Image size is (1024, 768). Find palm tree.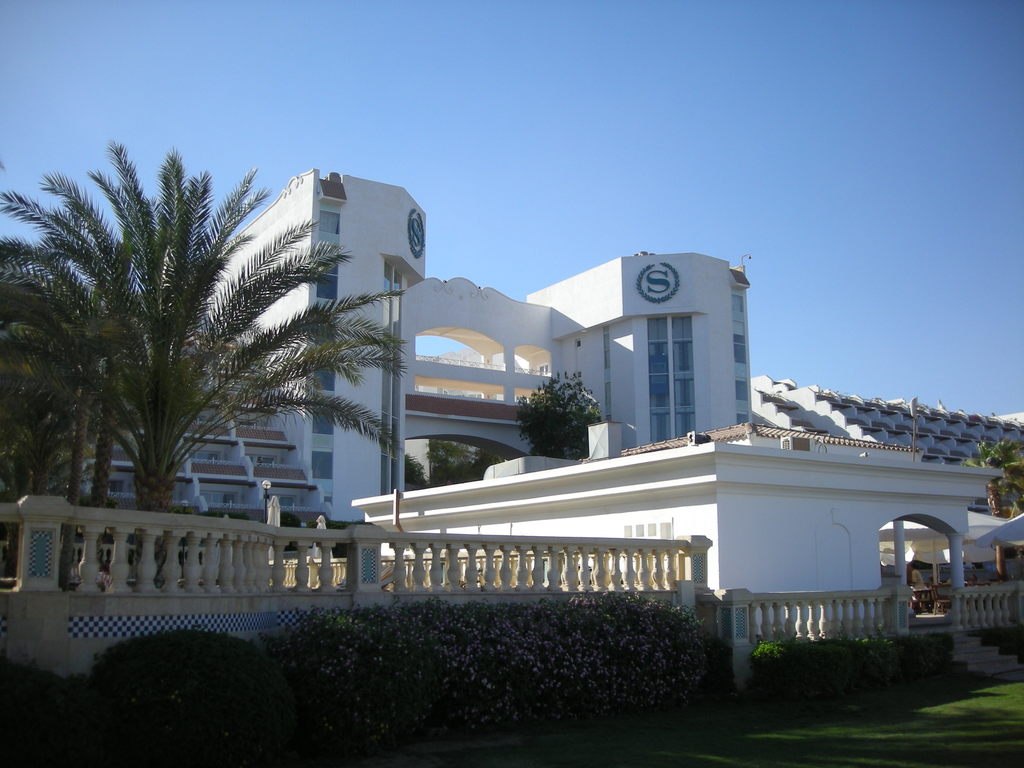
select_region(0, 236, 92, 504).
